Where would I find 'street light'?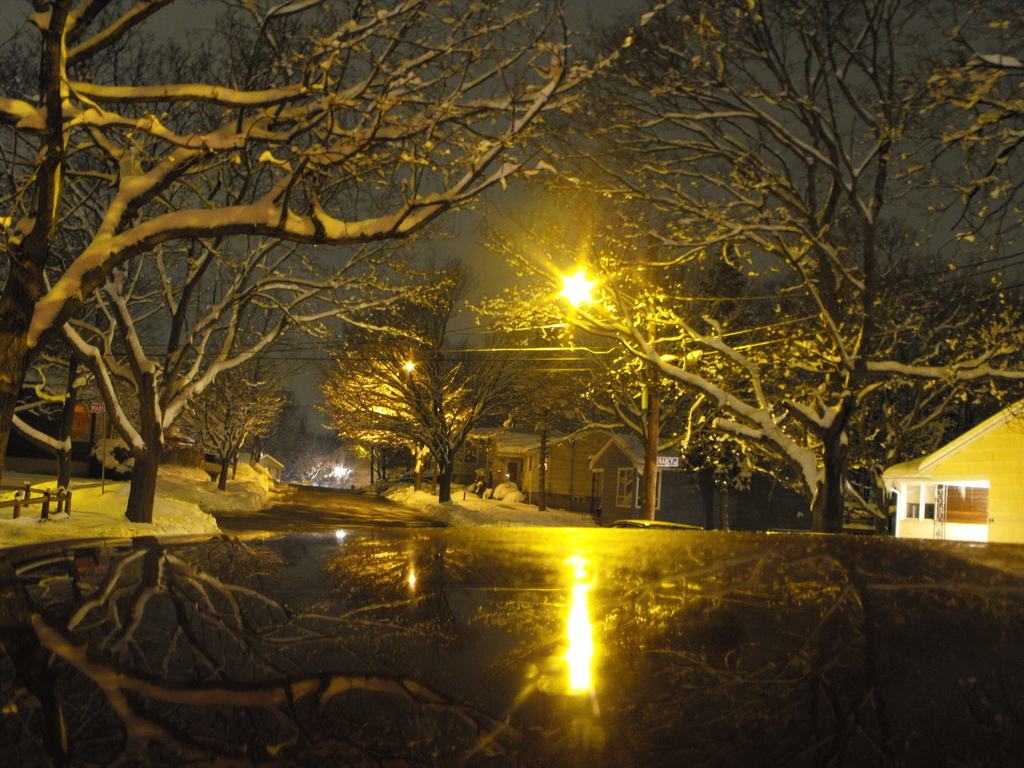
At crop(401, 355, 440, 498).
